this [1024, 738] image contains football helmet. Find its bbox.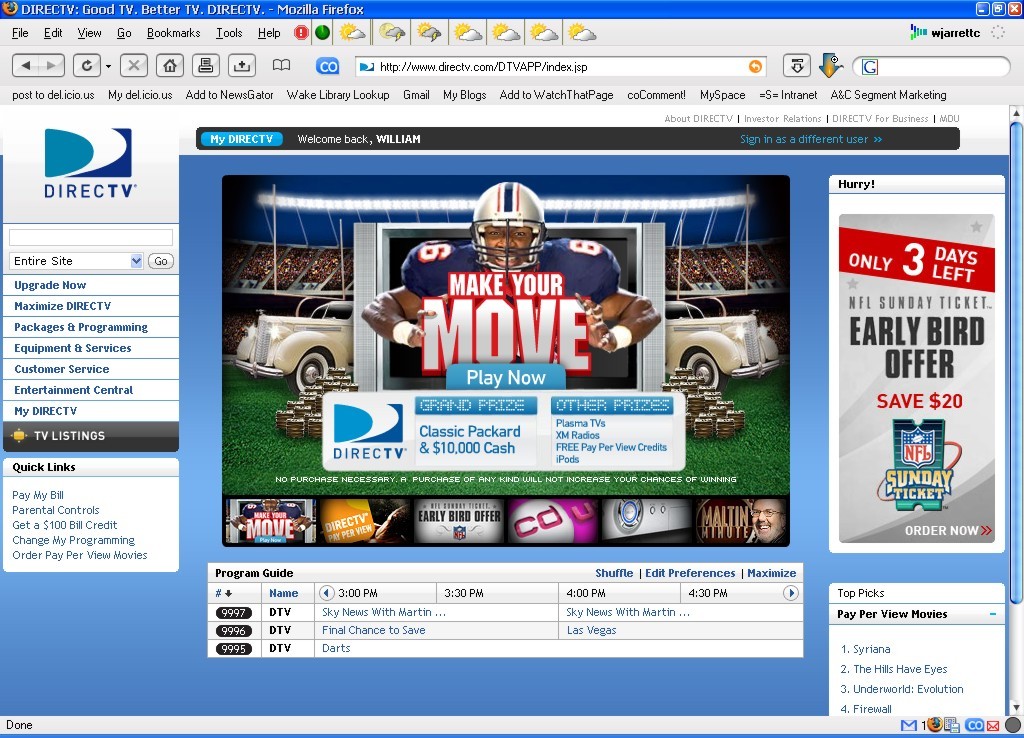
<bbox>460, 184, 547, 263</bbox>.
